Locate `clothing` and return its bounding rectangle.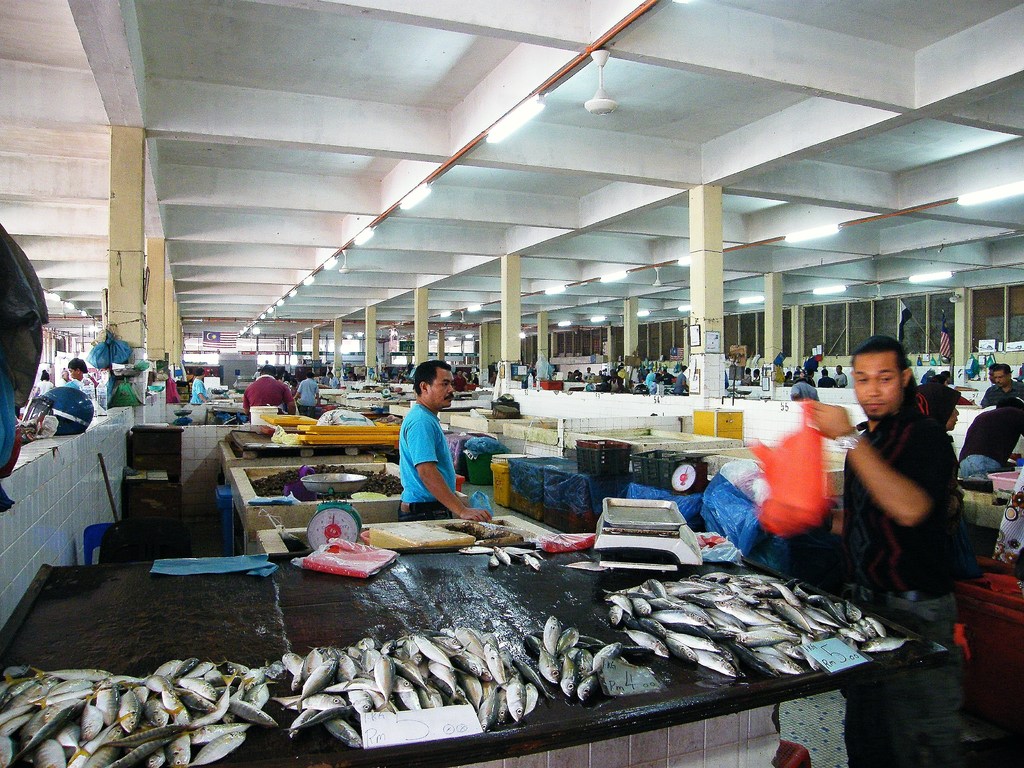
x1=393 y1=387 x2=472 y2=517.
